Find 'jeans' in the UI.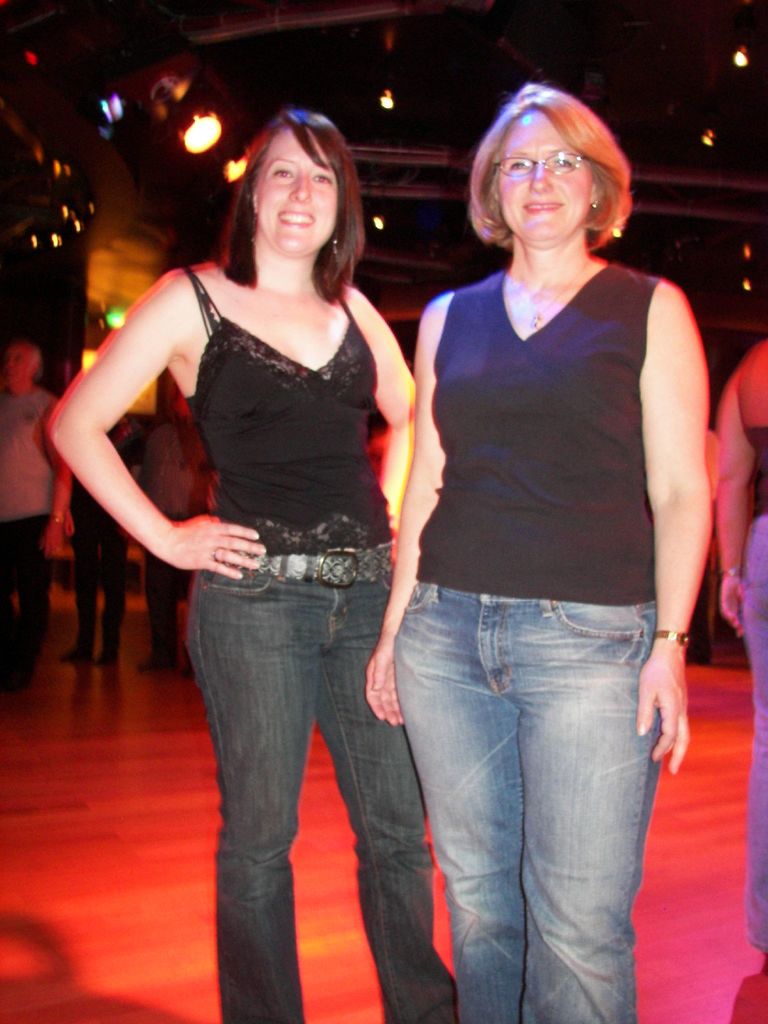
UI element at <region>737, 509, 767, 950</region>.
